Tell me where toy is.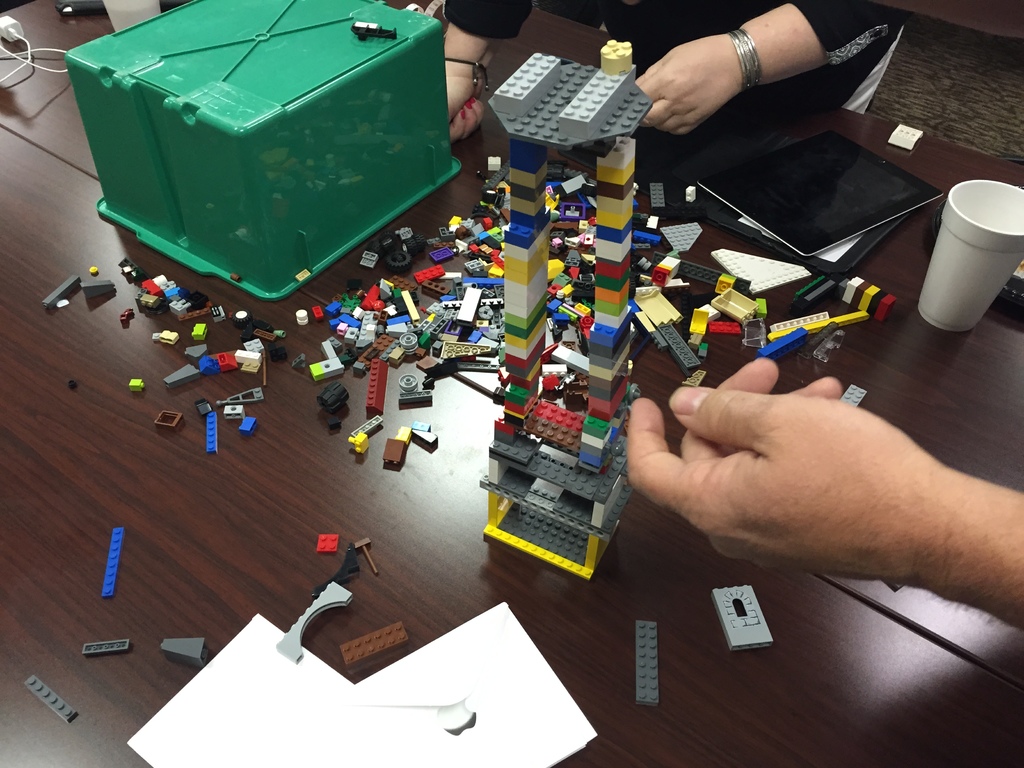
toy is at {"left": 456, "top": 284, "right": 483, "bottom": 326}.
